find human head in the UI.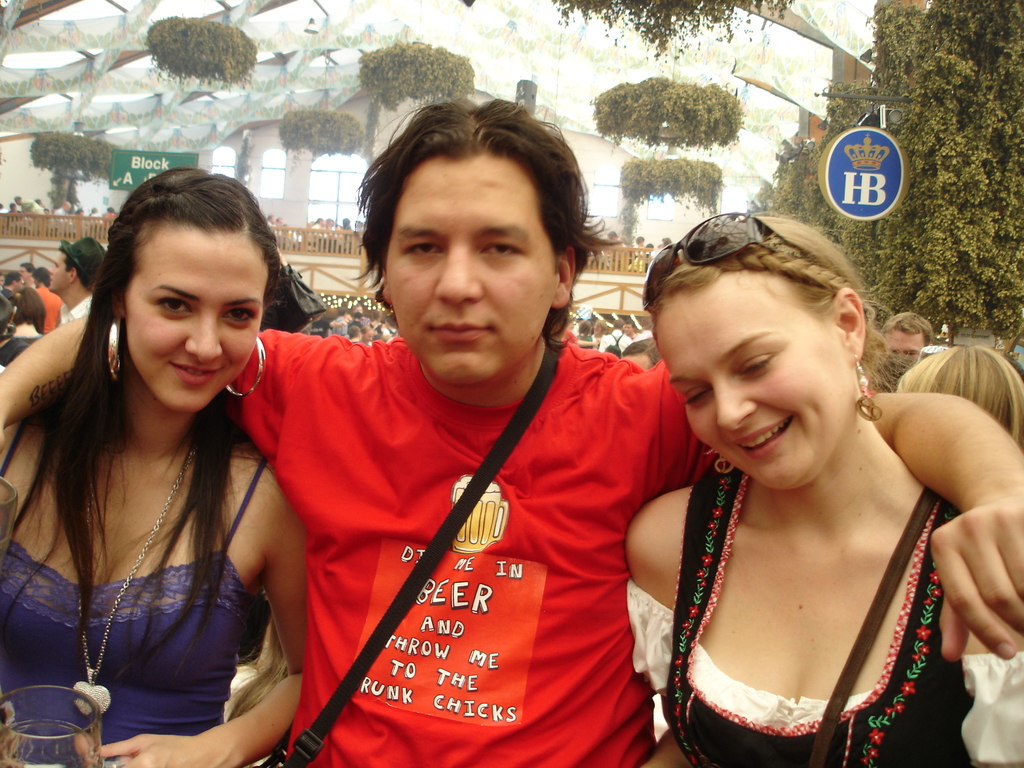
UI element at locate(276, 218, 287, 228).
